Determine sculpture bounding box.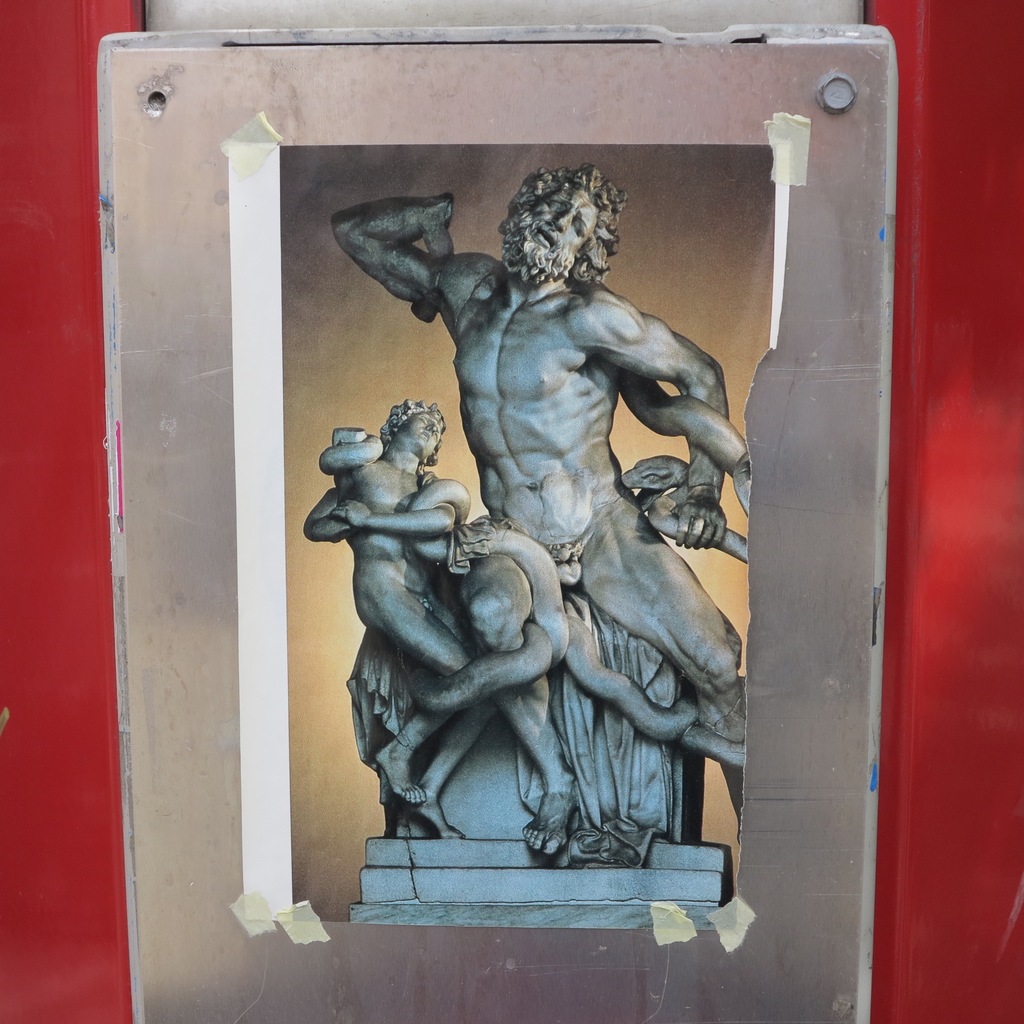
Determined: <box>296,404,492,843</box>.
